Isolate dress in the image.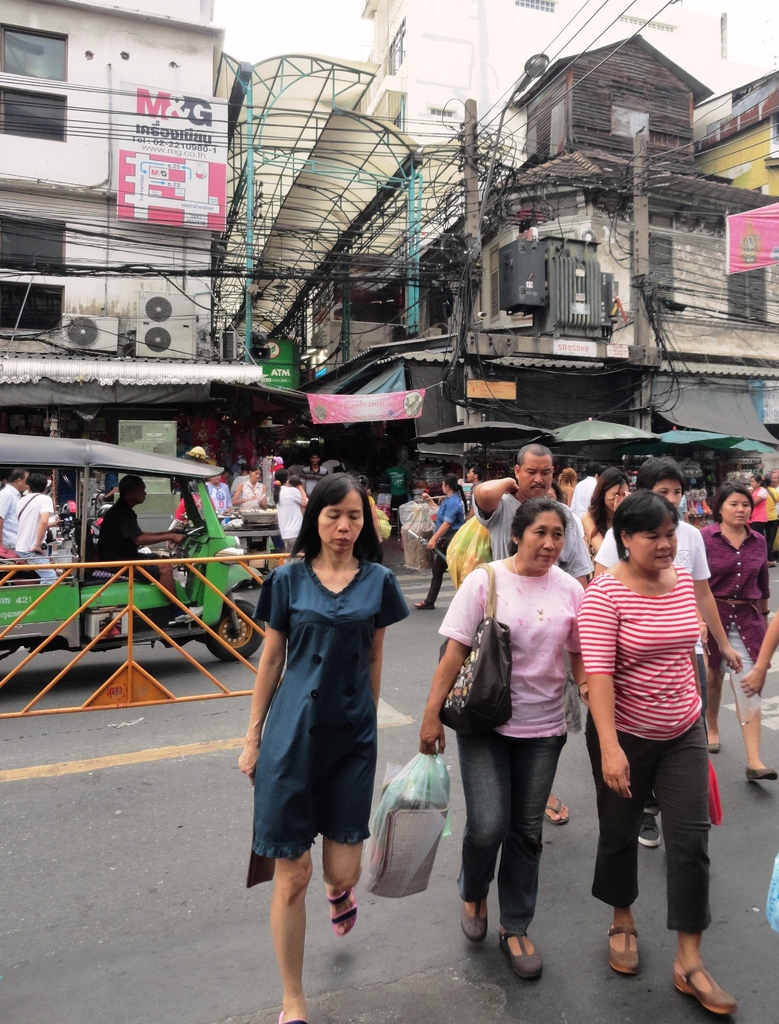
Isolated region: rect(250, 557, 407, 883).
